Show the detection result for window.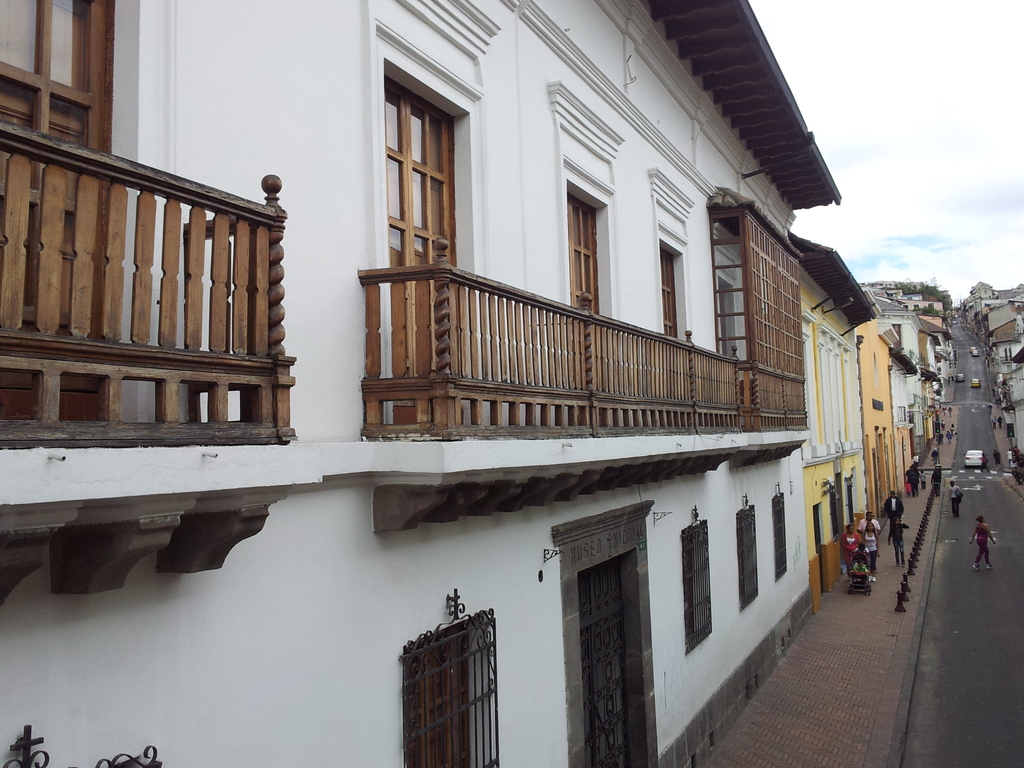
678, 502, 715, 656.
